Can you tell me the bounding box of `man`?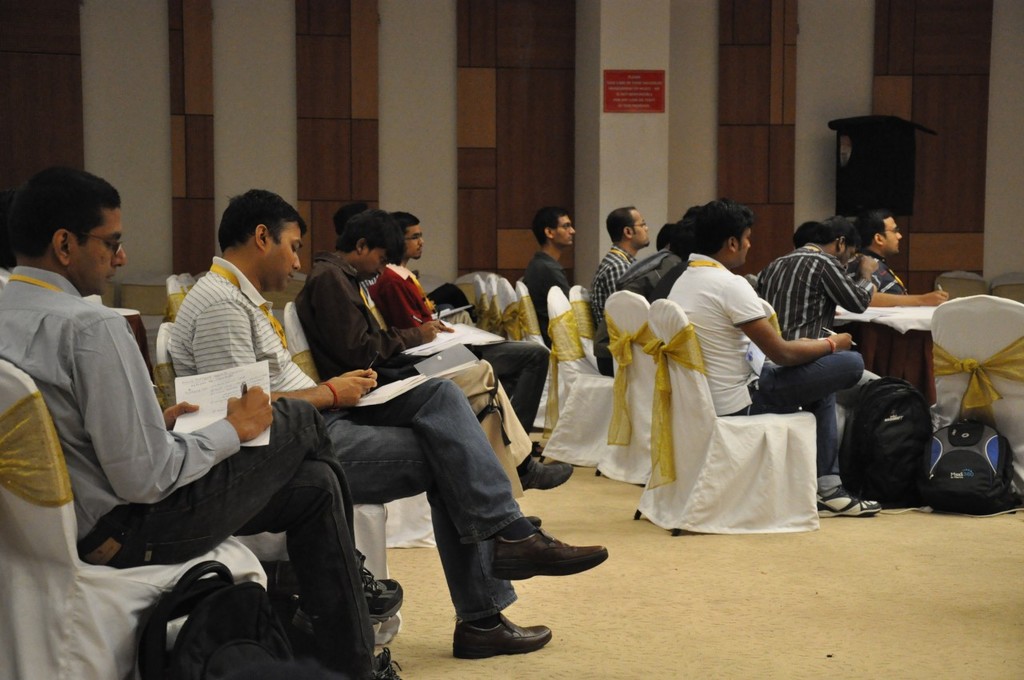
pyautogui.locateOnScreen(293, 214, 577, 490).
